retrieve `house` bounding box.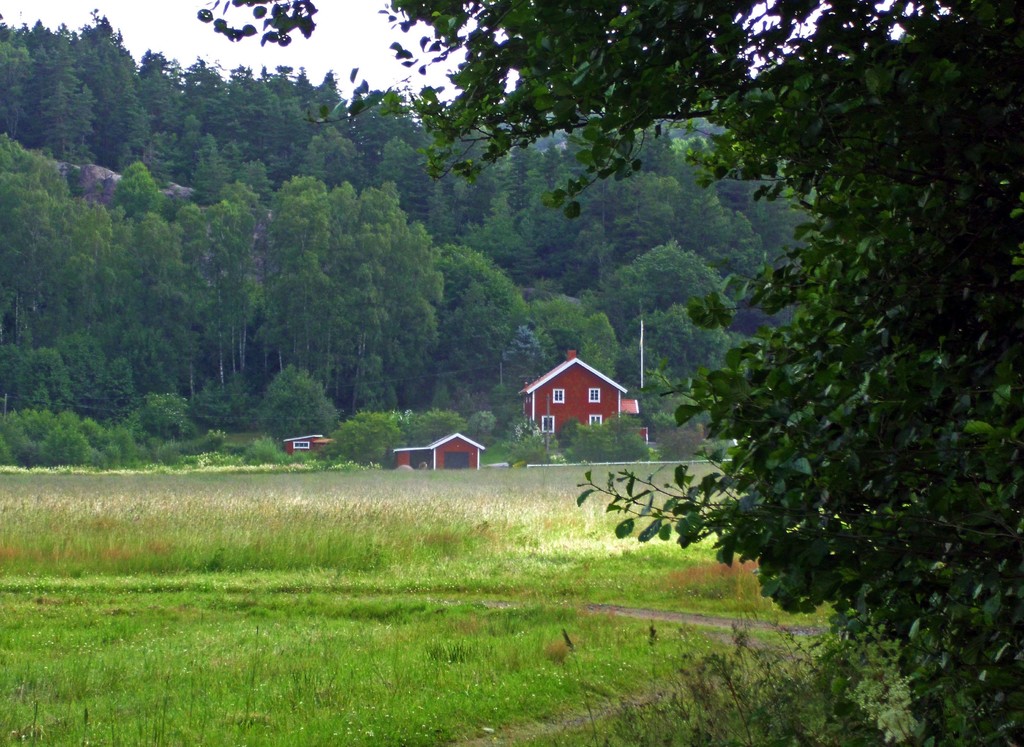
Bounding box: 282:433:334:453.
